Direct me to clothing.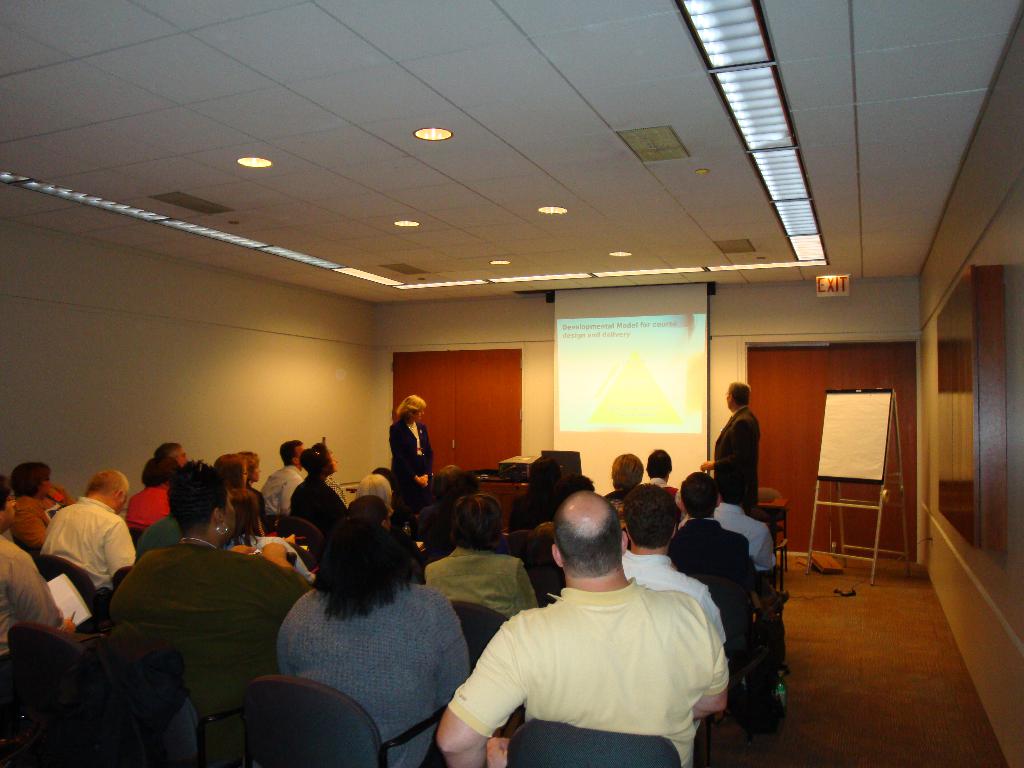
Direction: (left=714, top=407, right=760, bottom=506).
